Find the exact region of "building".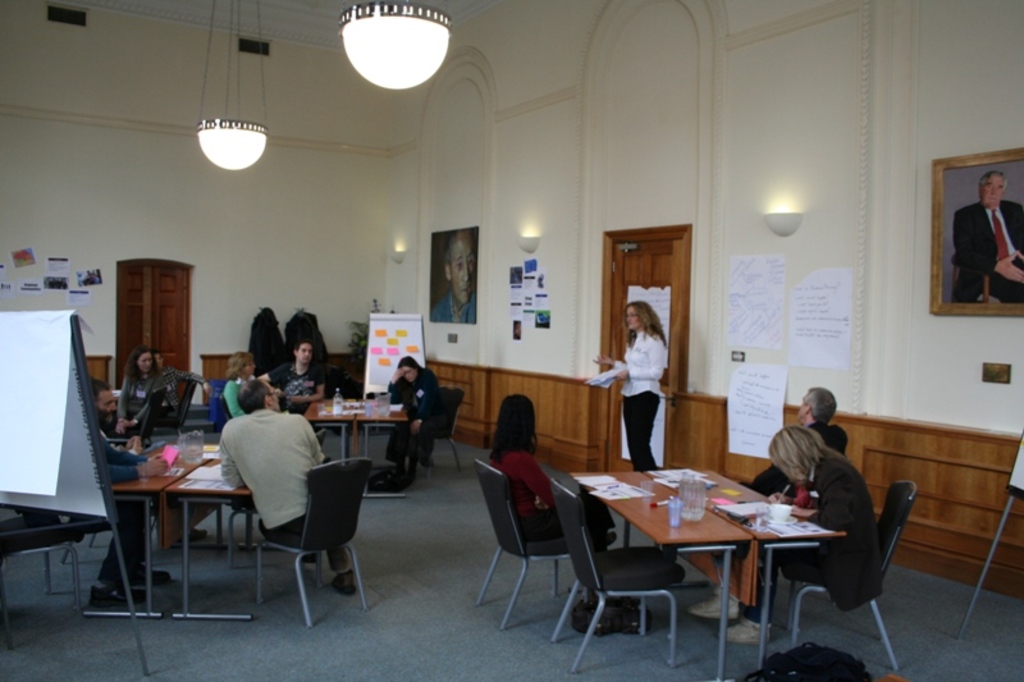
Exact region: detection(0, 0, 1023, 681).
